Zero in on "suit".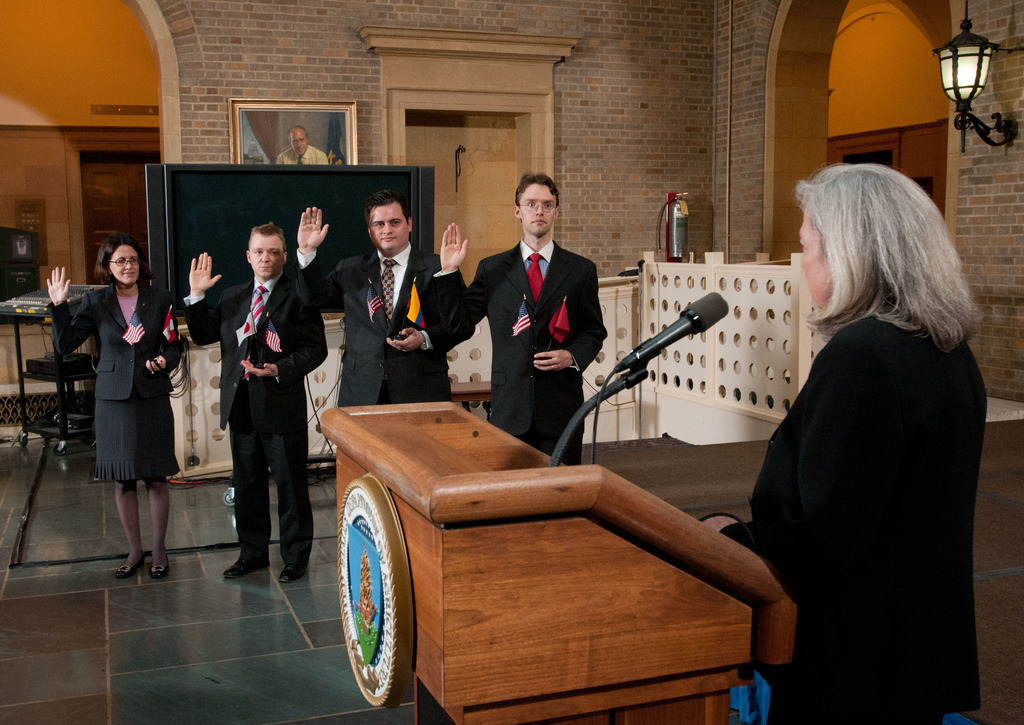
Zeroed in: select_region(292, 250, 483, 411).
